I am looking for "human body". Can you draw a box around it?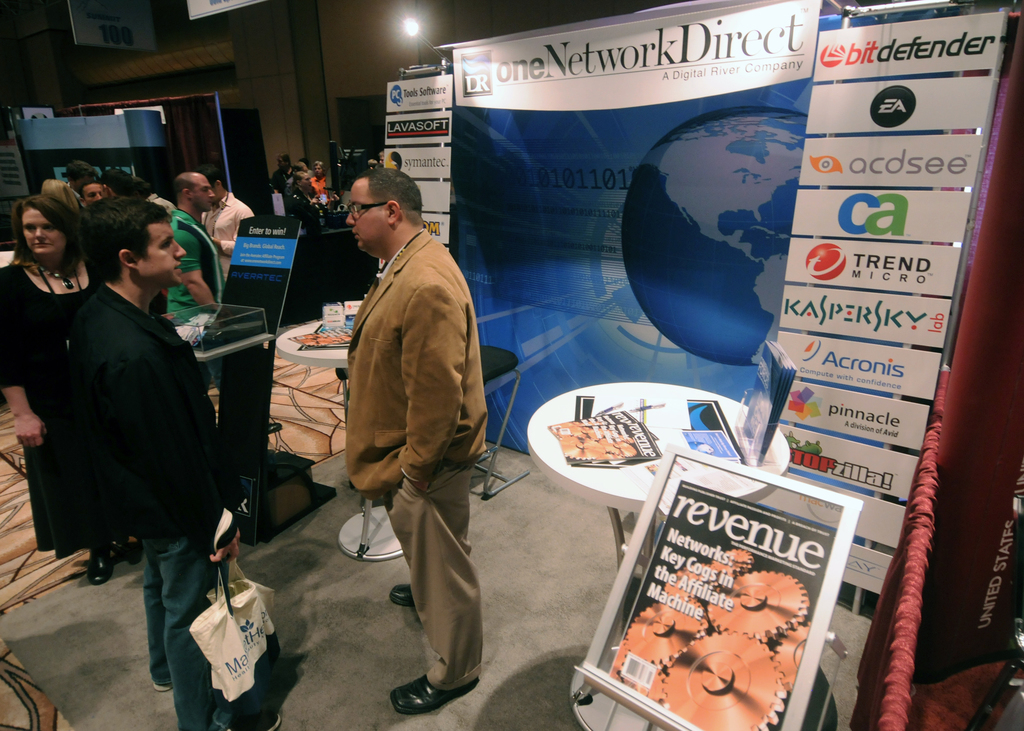
Sure, the bounding box is [142,192,176,216].
